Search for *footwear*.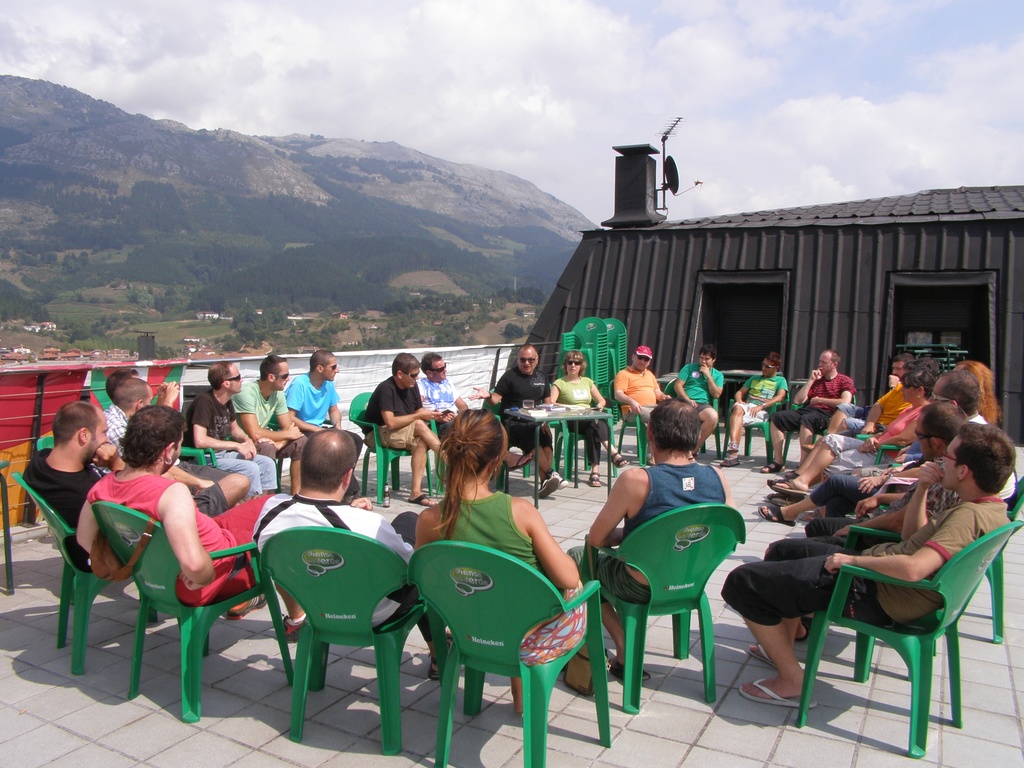
Found at rect(800, 619, 816, 632).
